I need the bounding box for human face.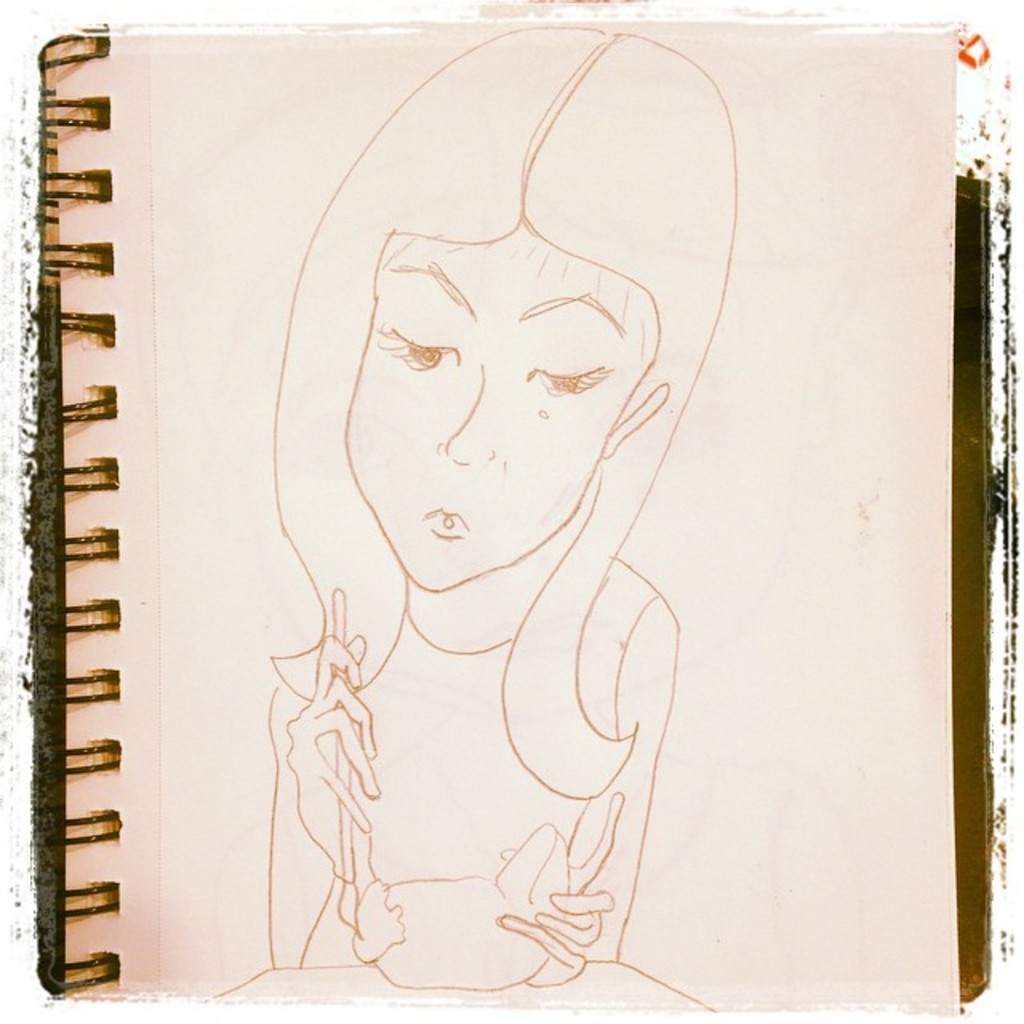
Here it is: locate(350, 242, 650, 586).
